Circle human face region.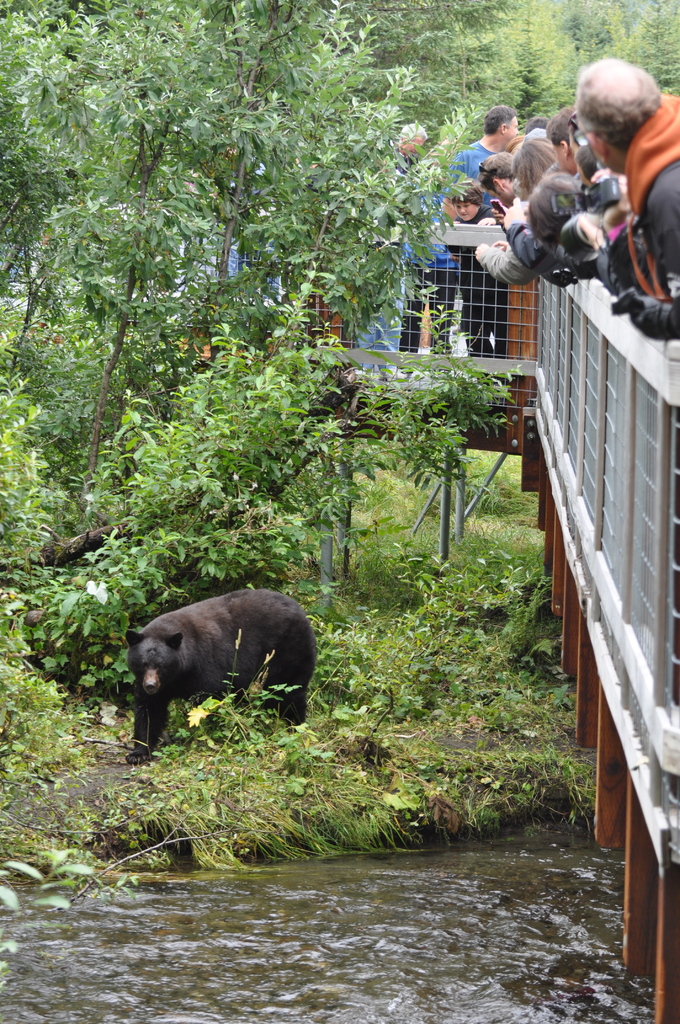
Region: [503,119,521,136].
